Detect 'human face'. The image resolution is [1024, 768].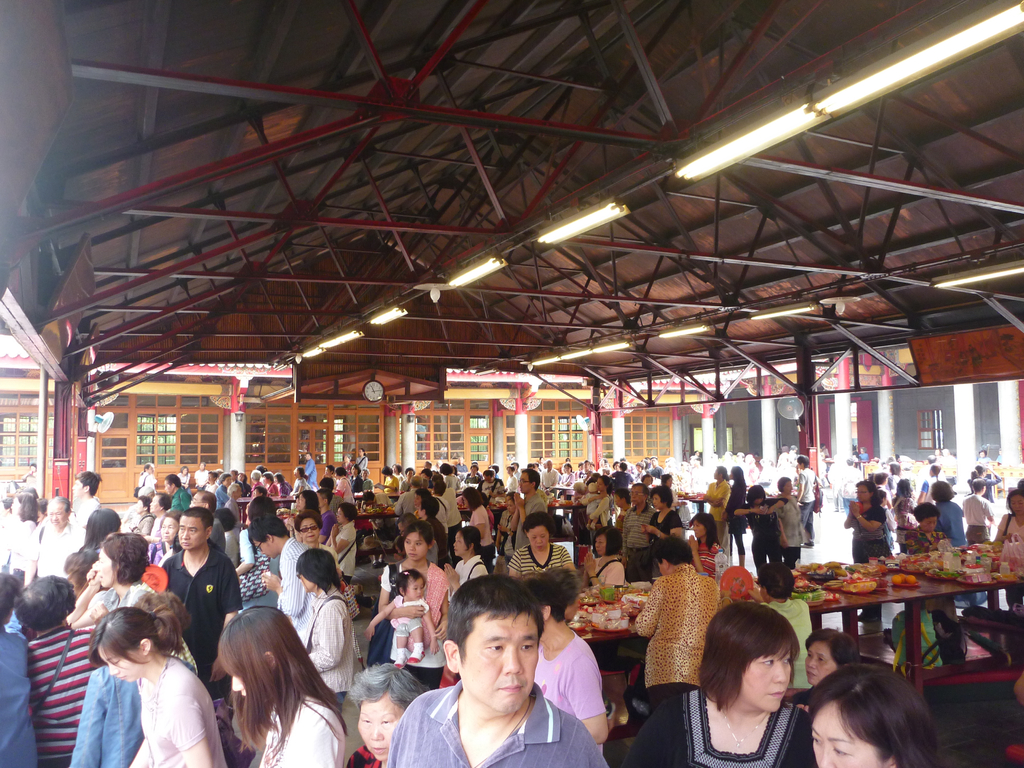
593 537 607 553.
